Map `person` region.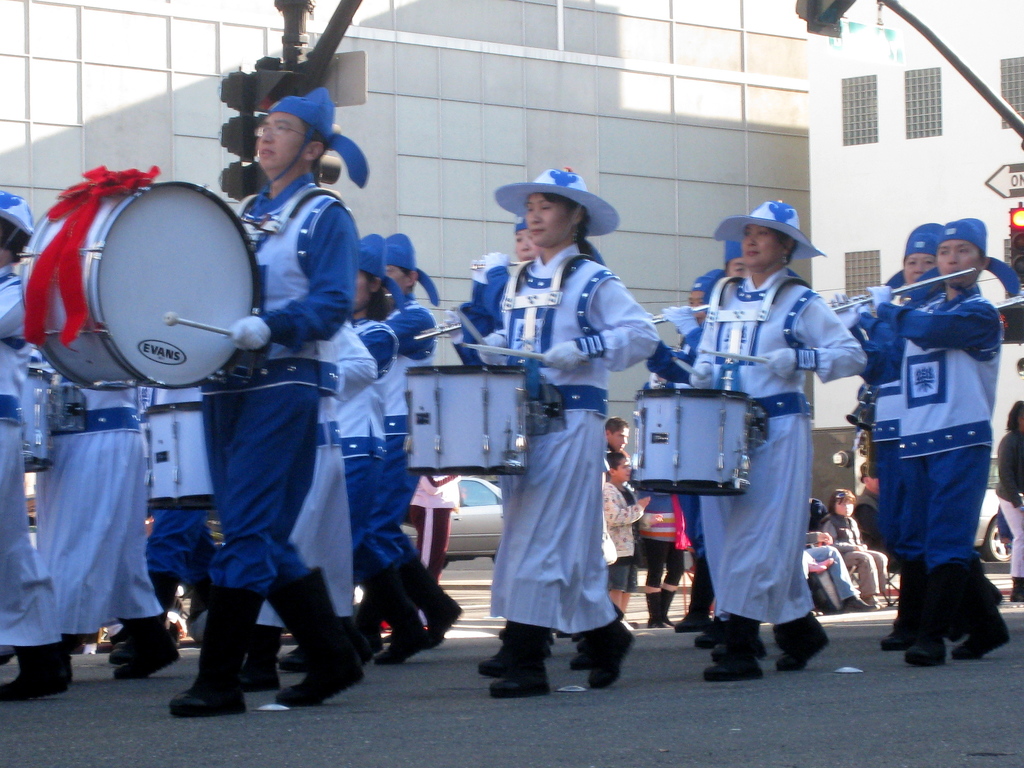
Mapped to pyautogui.locateOnScreen(169, 85, 365, 715).
